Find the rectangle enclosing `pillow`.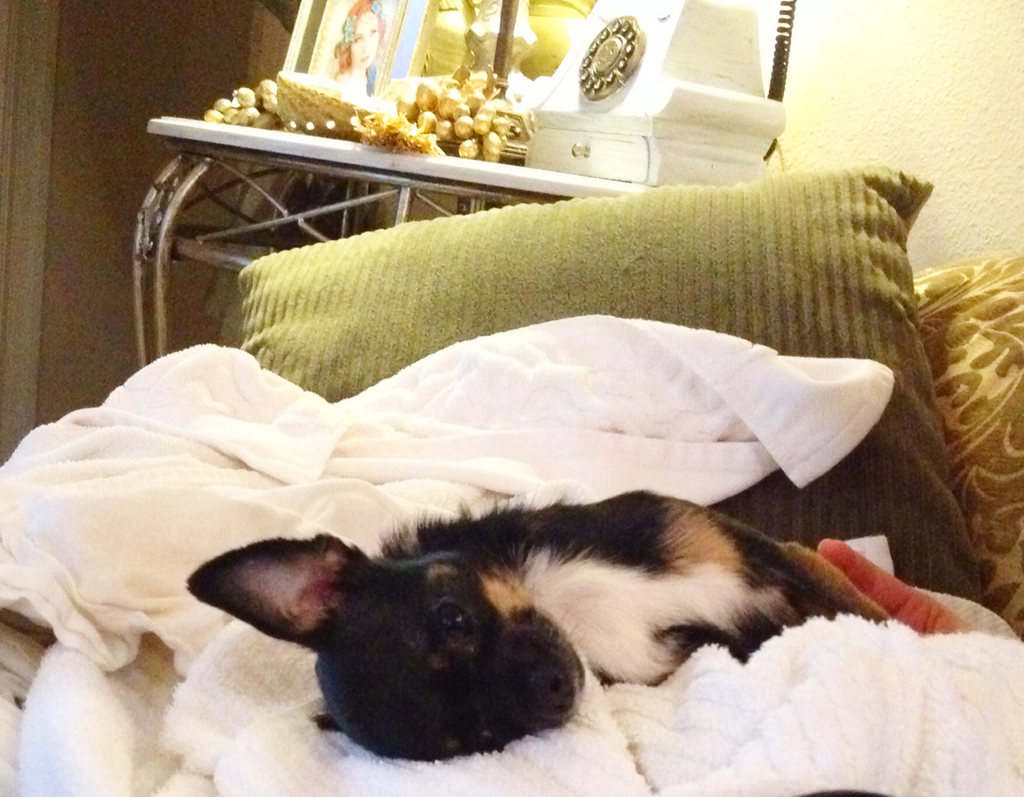
136/177/1008/533.
